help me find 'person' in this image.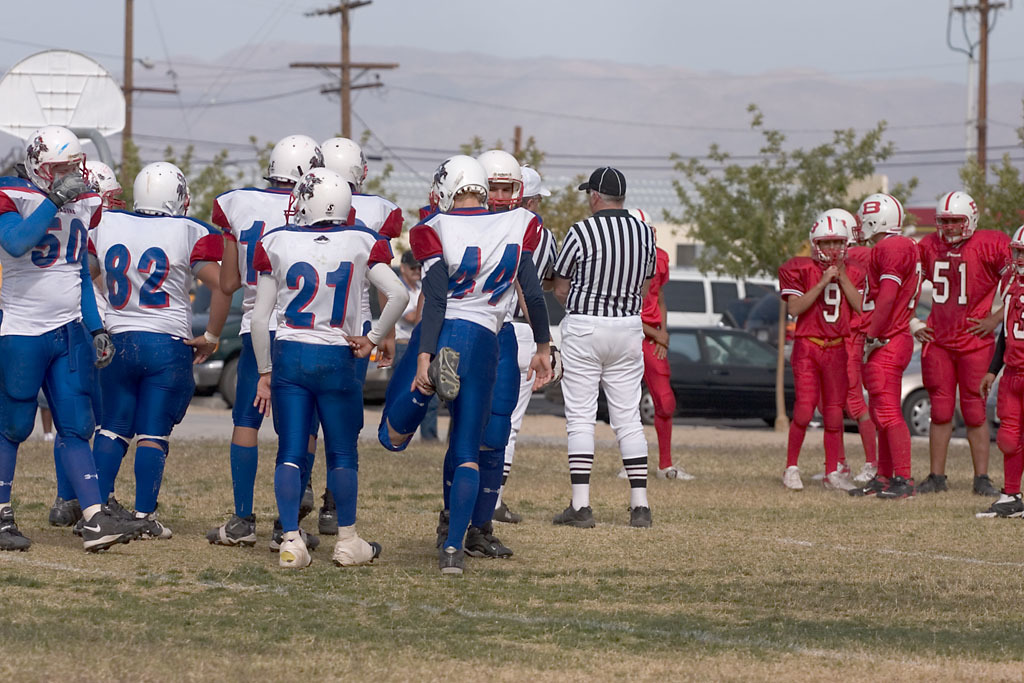
Found it: [left=376, top=153, right=551, bottom=576].
